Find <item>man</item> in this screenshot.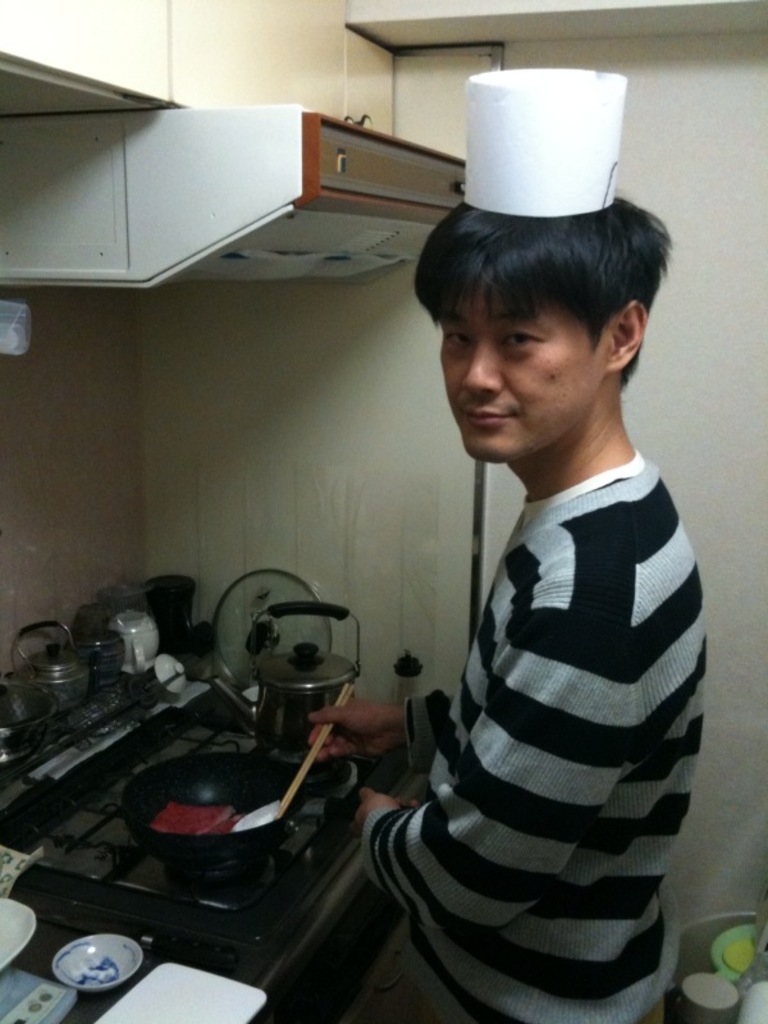
The bounding box for <item>man</item> is 251/218/710/988.
